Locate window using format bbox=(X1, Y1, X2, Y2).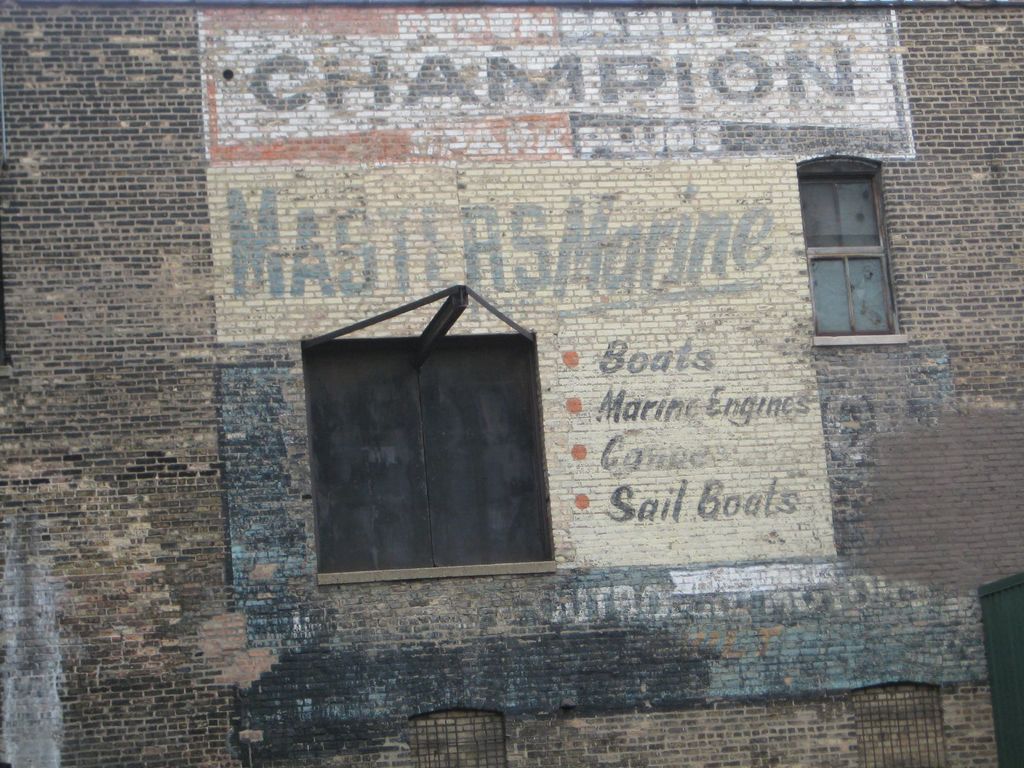
bbox=(801, 165, 907, 346).
